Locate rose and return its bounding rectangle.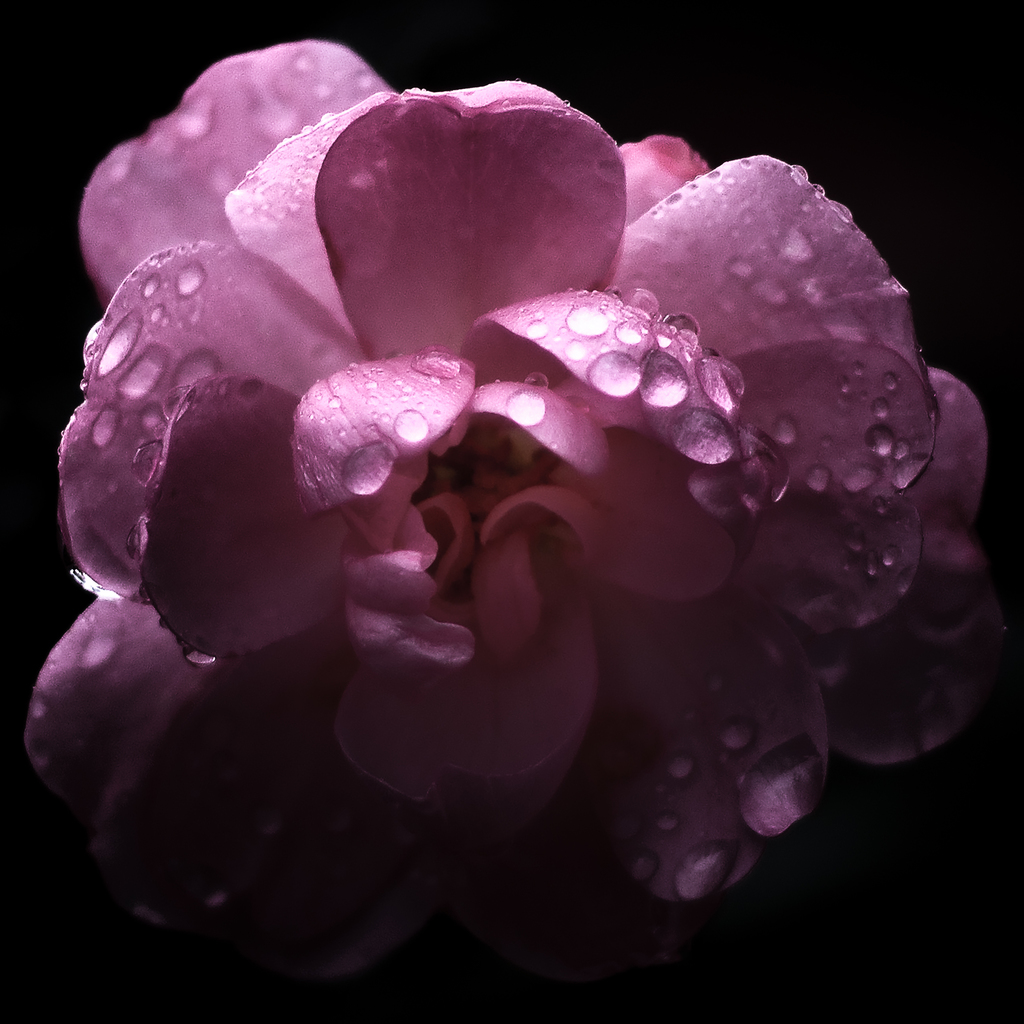
select_region(18, 31, 1006, 987).
